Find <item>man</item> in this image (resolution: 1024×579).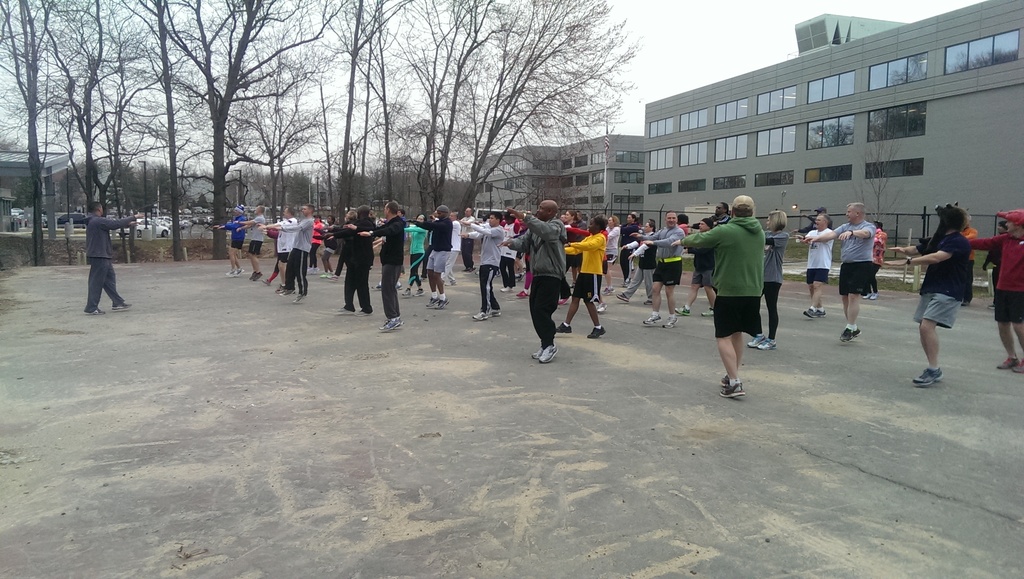
box=[88, 200, 145, 319].
